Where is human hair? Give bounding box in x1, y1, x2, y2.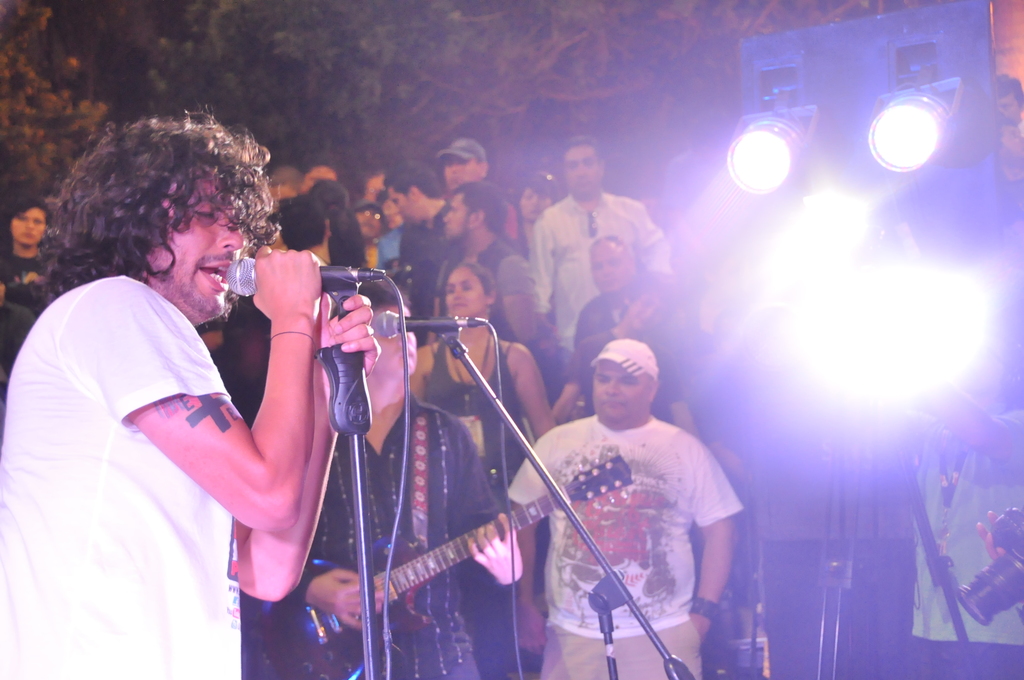
0, 199, 47, 229.
